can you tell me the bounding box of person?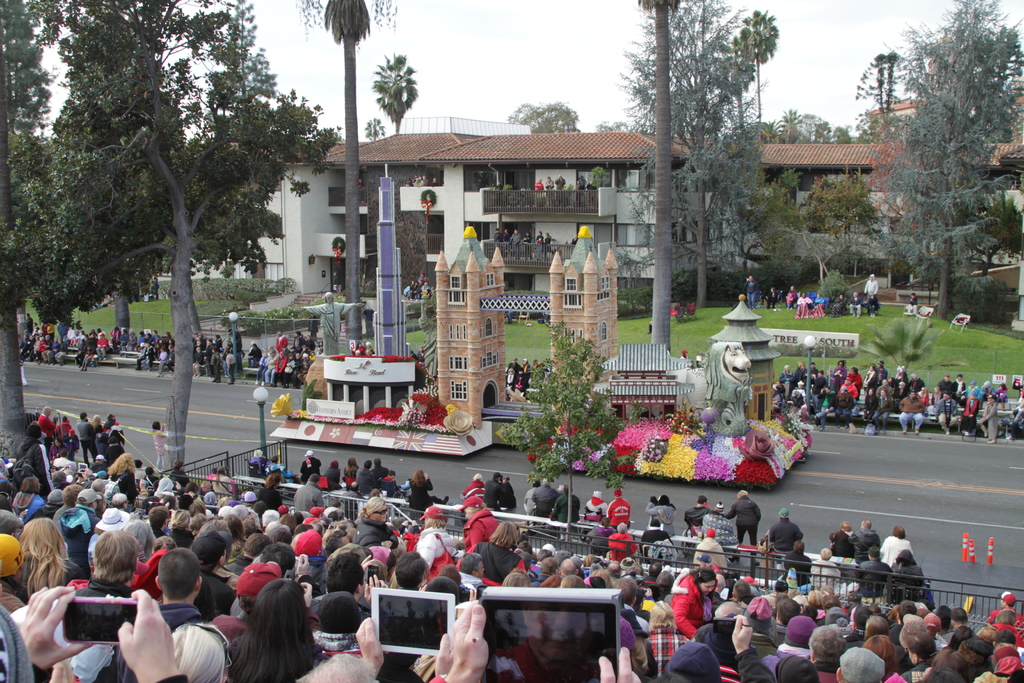
pyautogui.locateOnScreen(892, 393, 927, 436).
